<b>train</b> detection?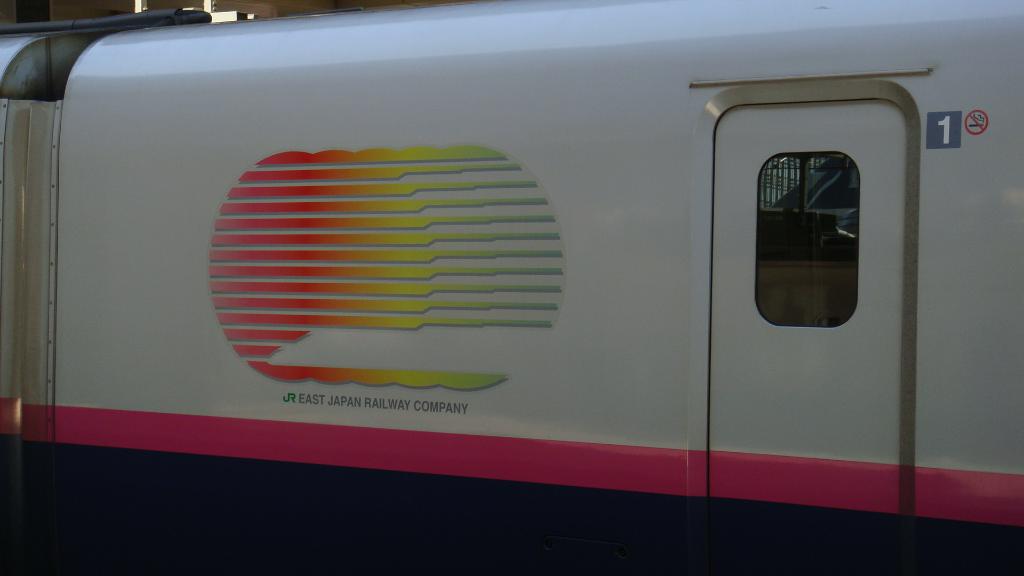
select_region(0, 12, 1023, 565)
